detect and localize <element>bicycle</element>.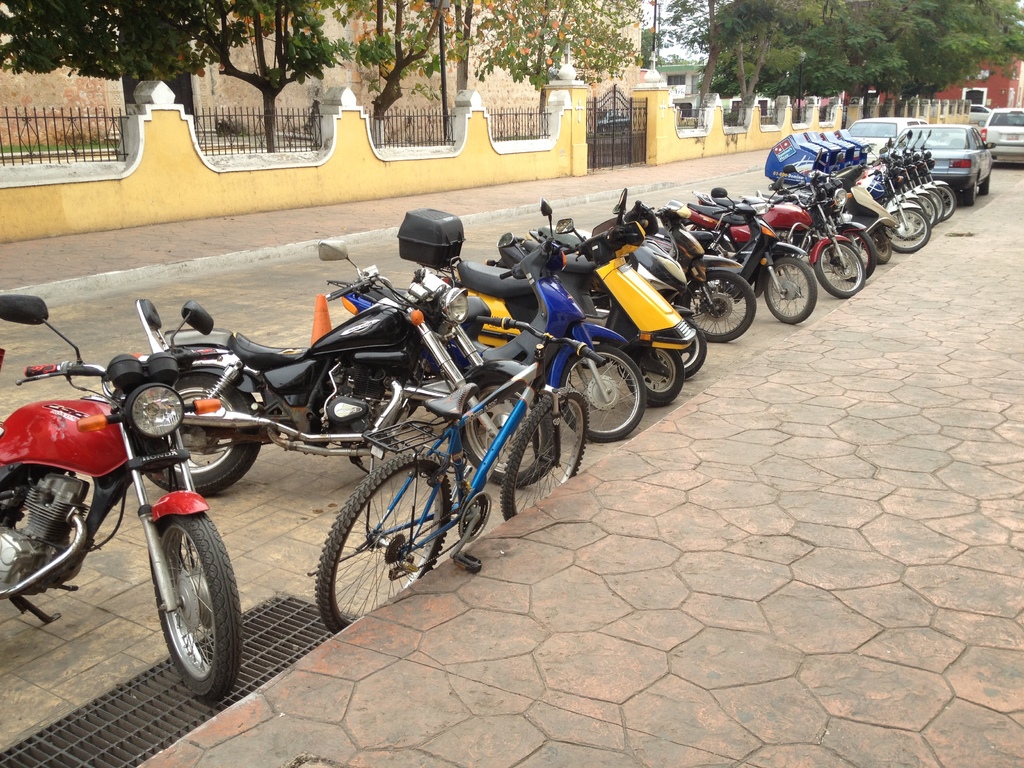
Localized at select_region(308, 317, 605, 634).
